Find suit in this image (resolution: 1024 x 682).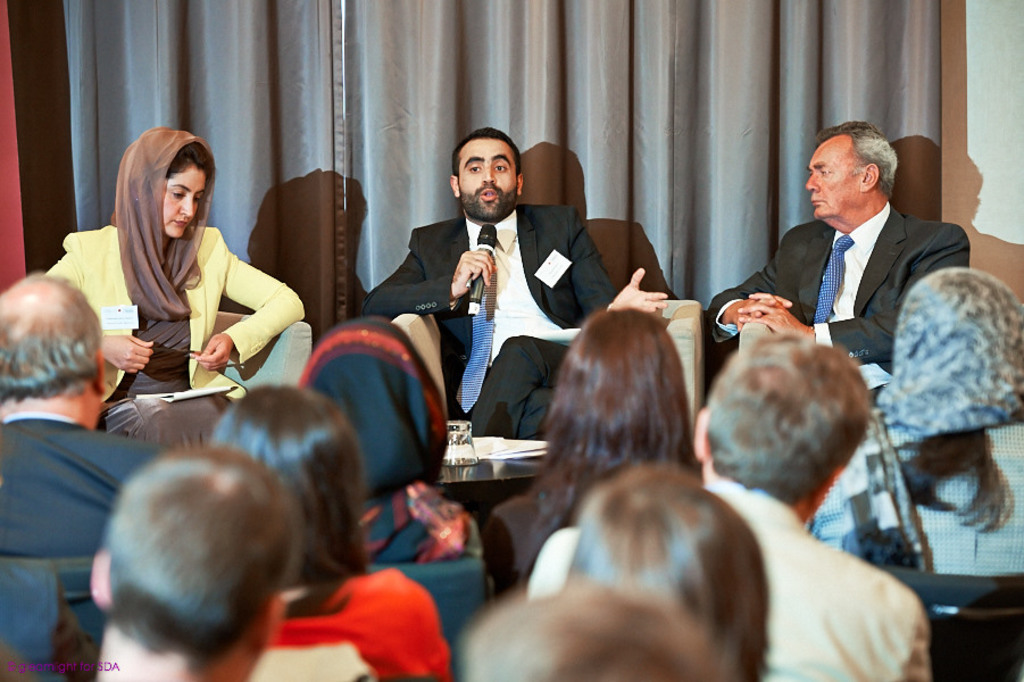
locate(710, 210, 976, 364).
